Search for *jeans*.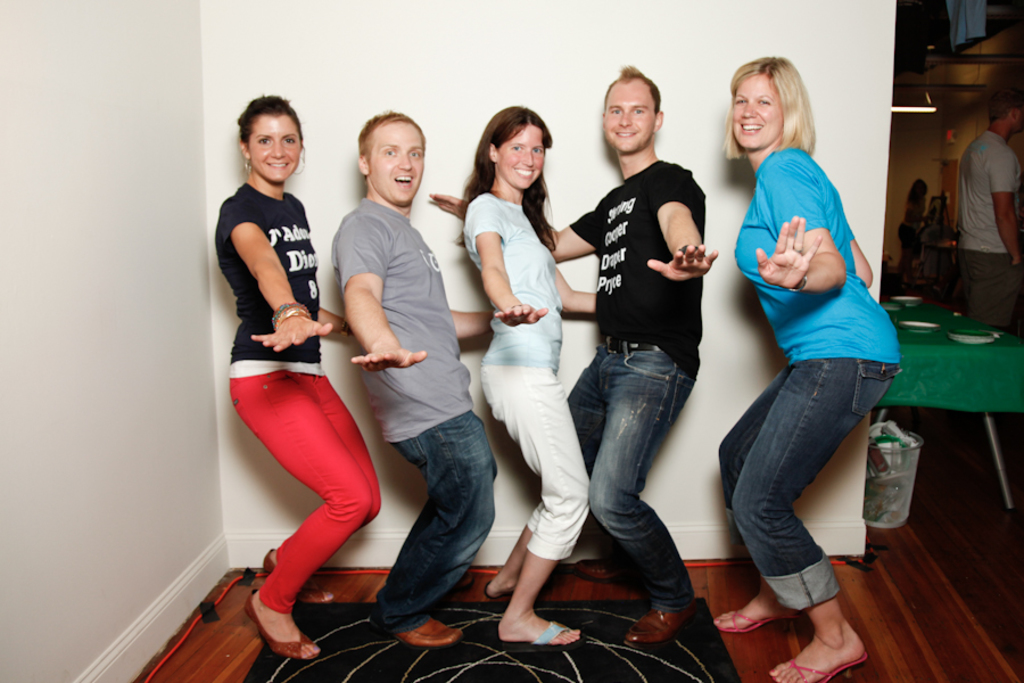
Found at locate(237, 370, 385, 608).
